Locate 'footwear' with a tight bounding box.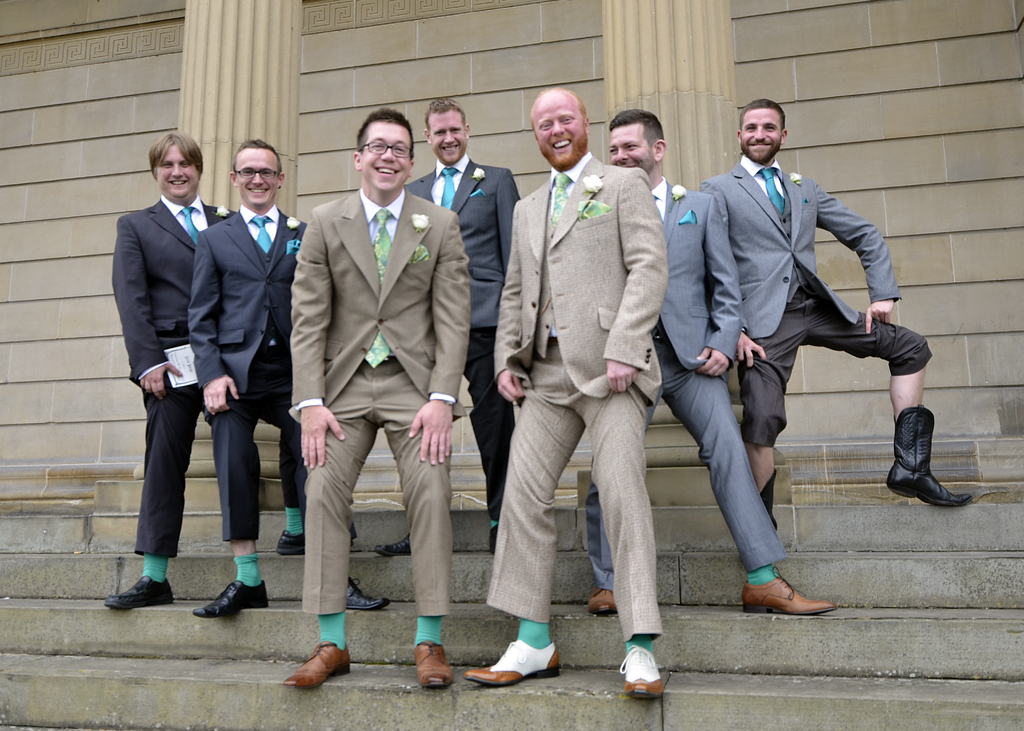
{"left": 764, "top": 472, "right": 780, "bottom": 534}.
